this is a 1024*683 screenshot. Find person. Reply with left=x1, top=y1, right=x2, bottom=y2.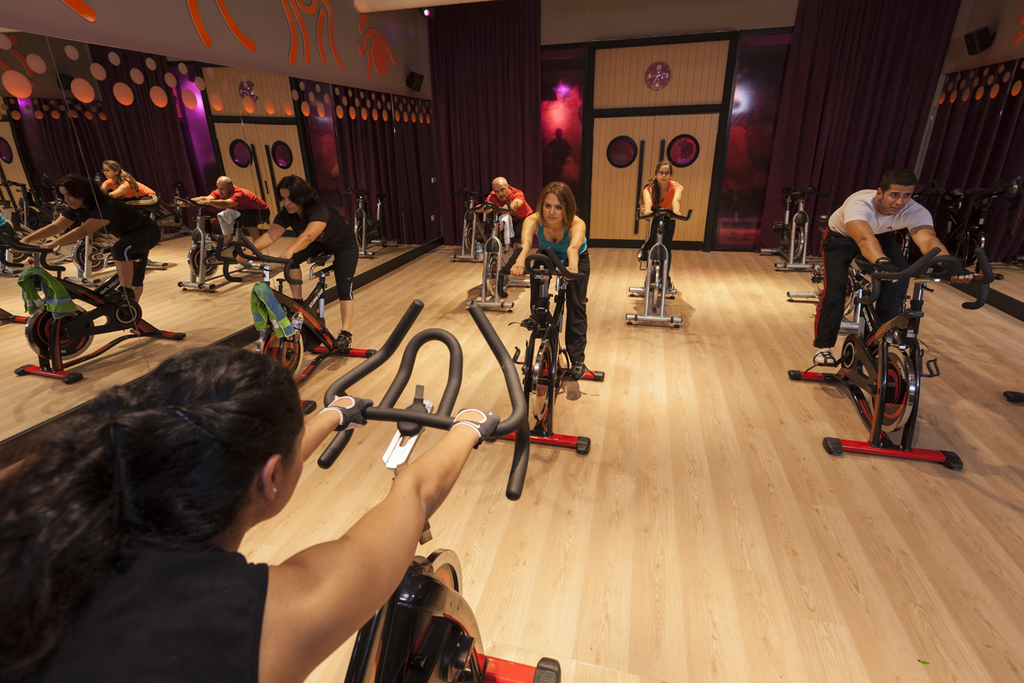
left=0, top=341, right=498, bottom=682.
